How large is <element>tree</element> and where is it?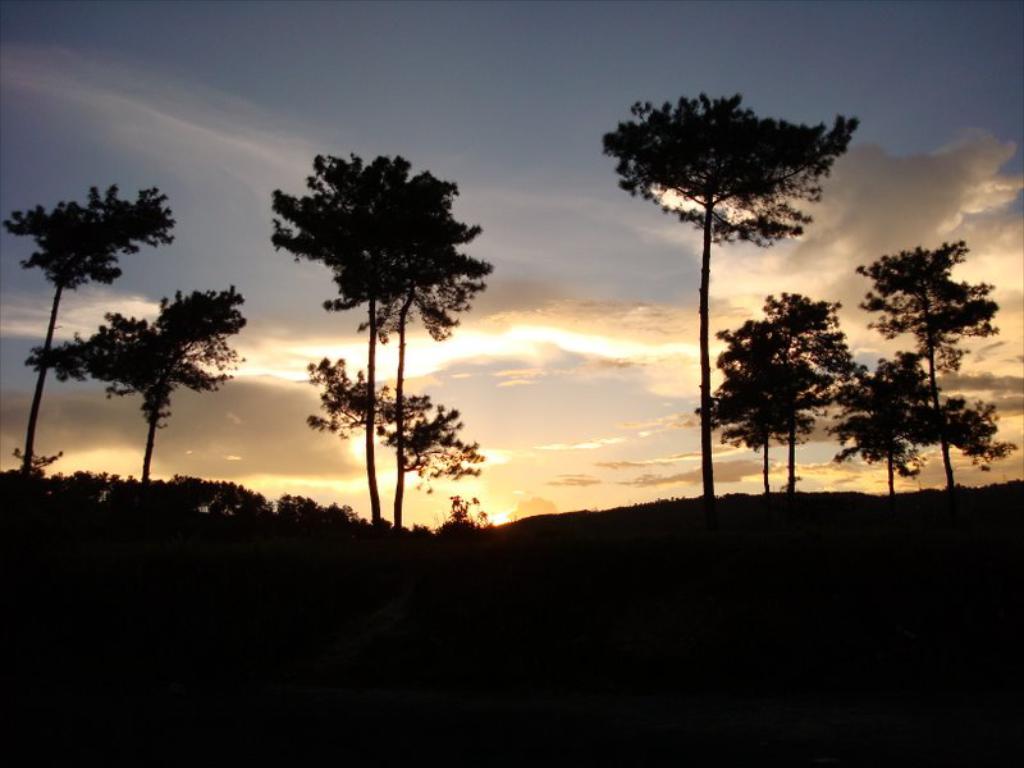
Bounding box: {"left": 844, "top": 237, "right": 1004, "bottom": 490}.
